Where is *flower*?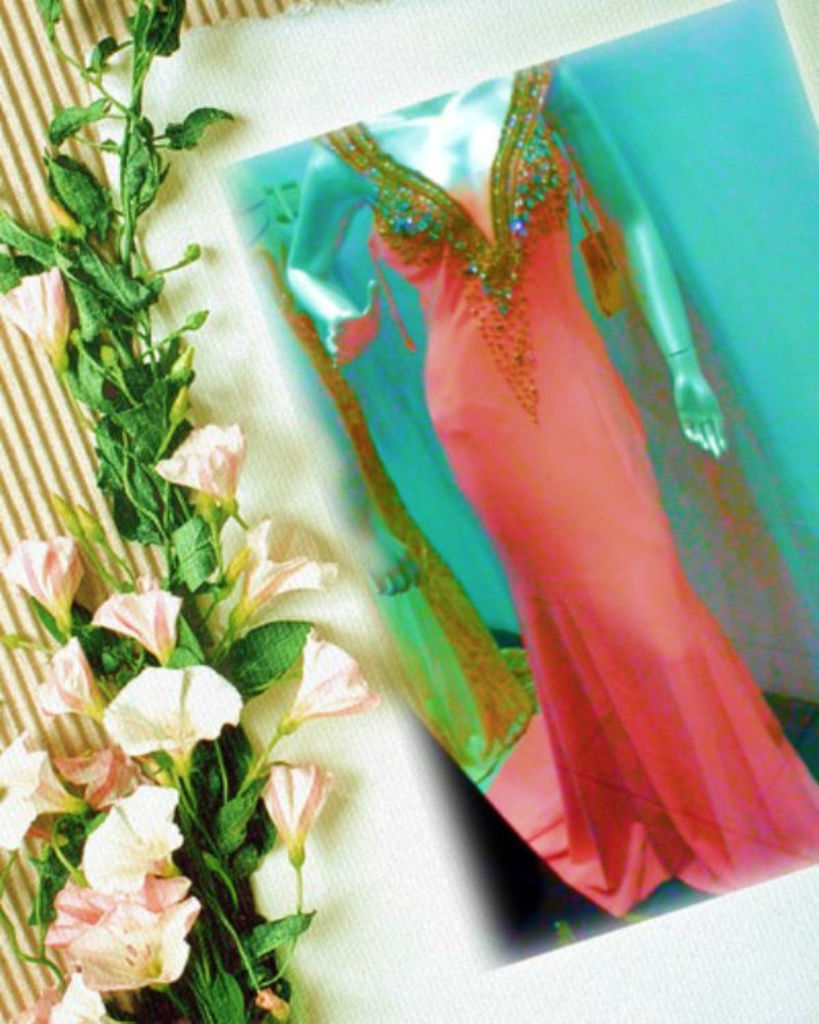
60/893/207/998.
